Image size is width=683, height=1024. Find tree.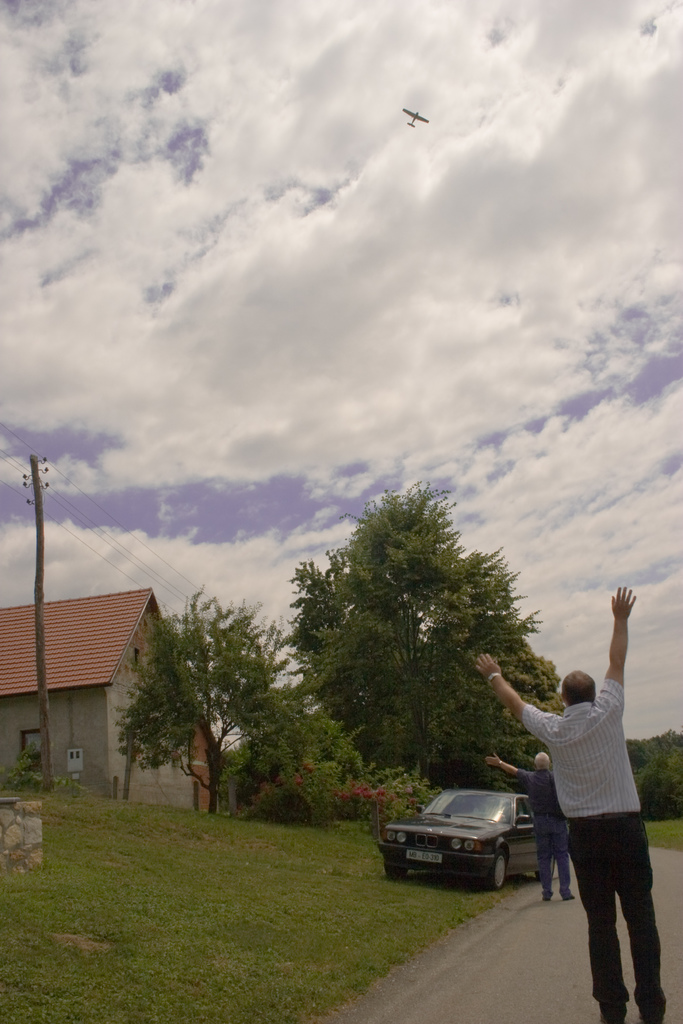
[x1=118, y1=586, x2=284, y2=808].
